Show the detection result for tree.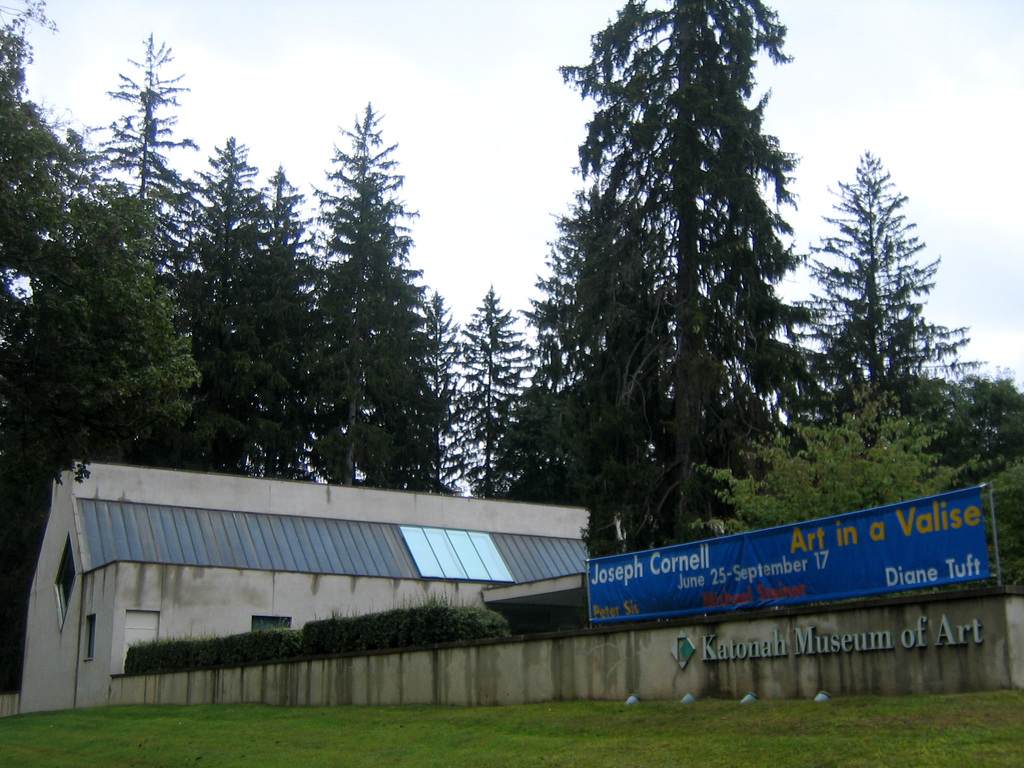
x1=433 y1=278 x2=543 y2=501.
